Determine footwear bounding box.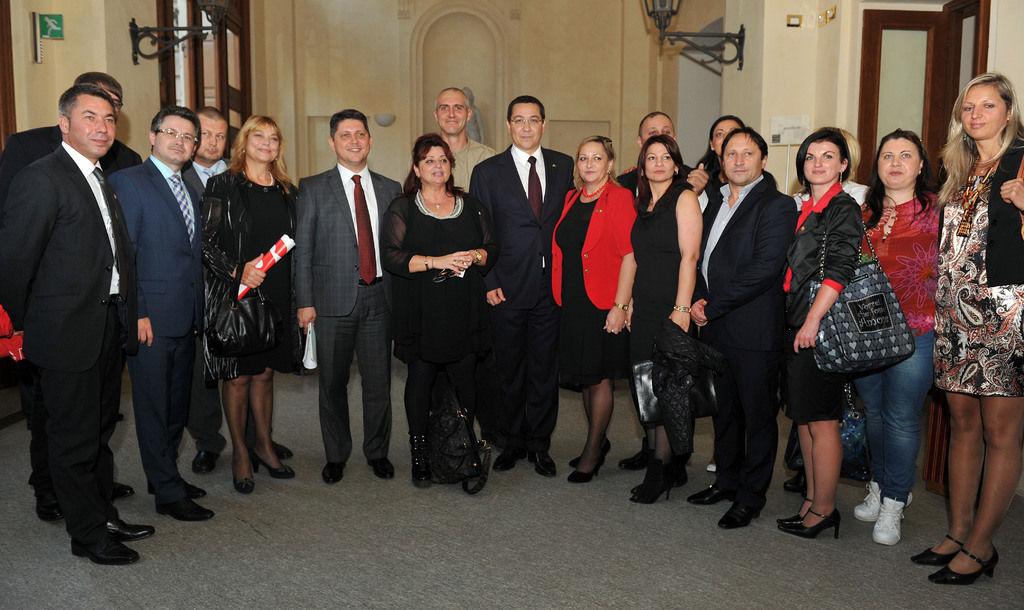
Determined: [872, 495, 914, 545].
